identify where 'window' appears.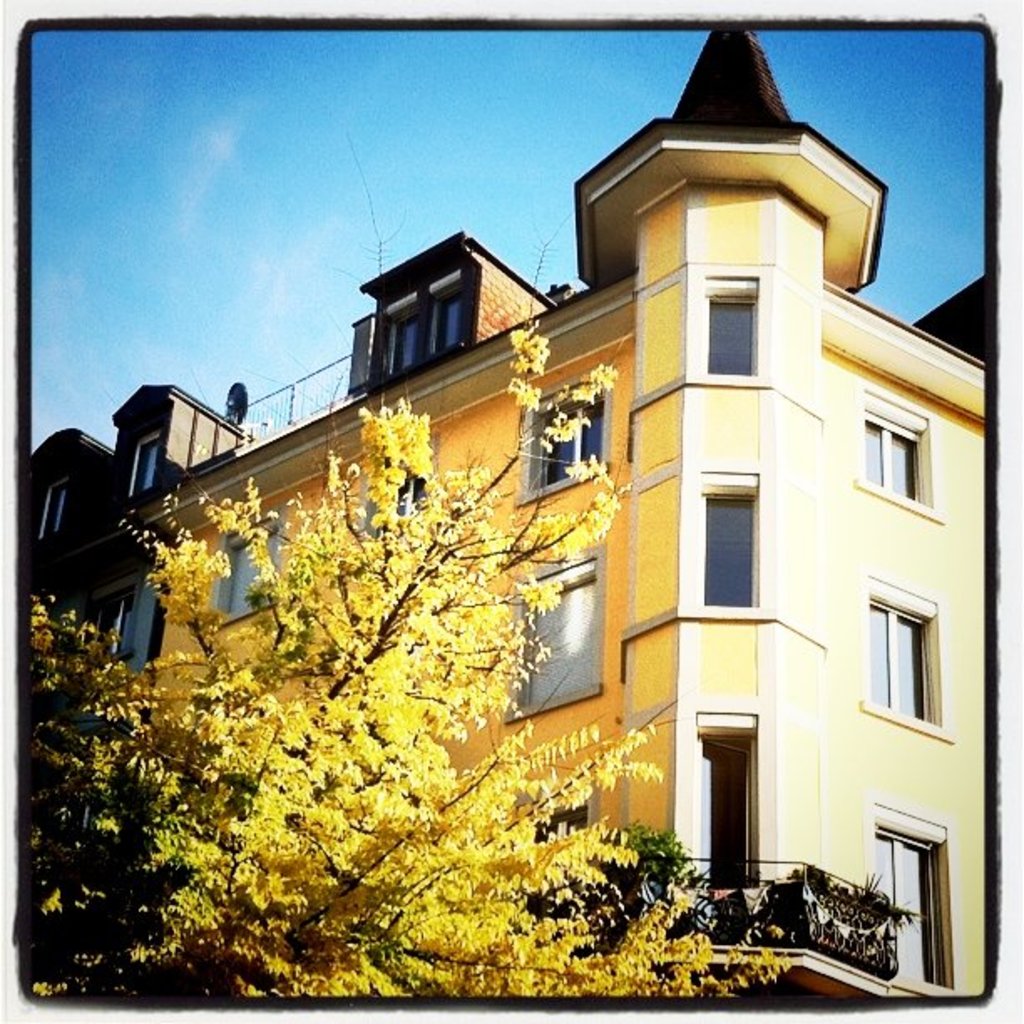
Appears at 704/740/750/892.
